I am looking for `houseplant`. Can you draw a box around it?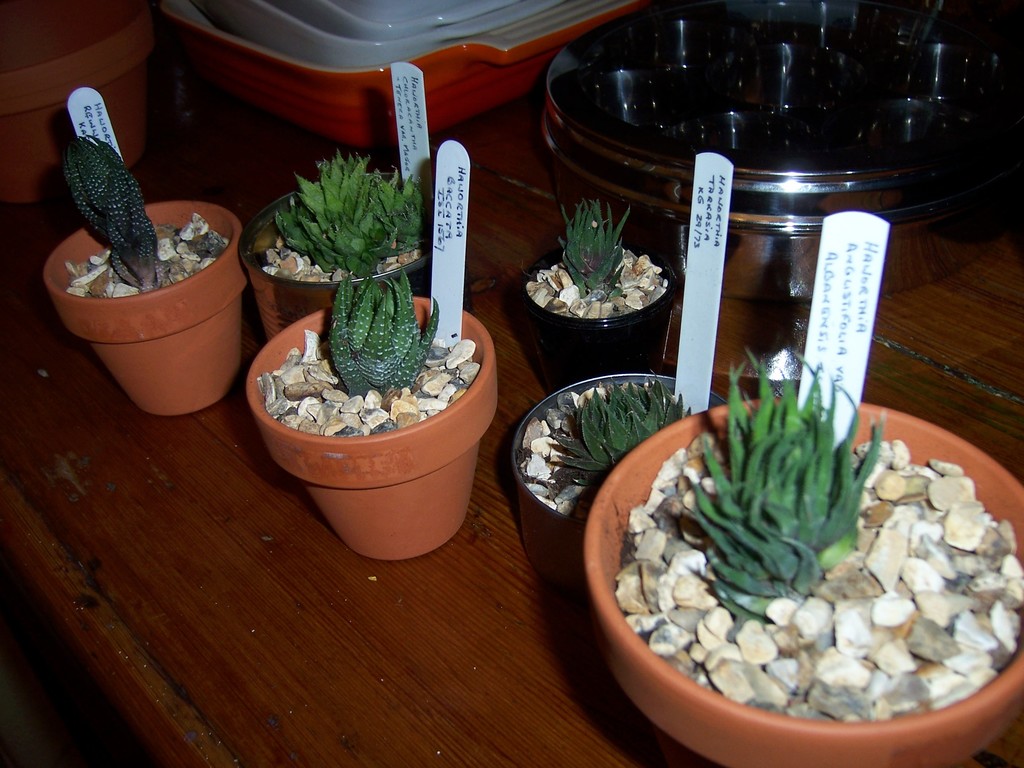
Sure, the bounding box is [left=581, top=339, right=1023, bottom=767].
